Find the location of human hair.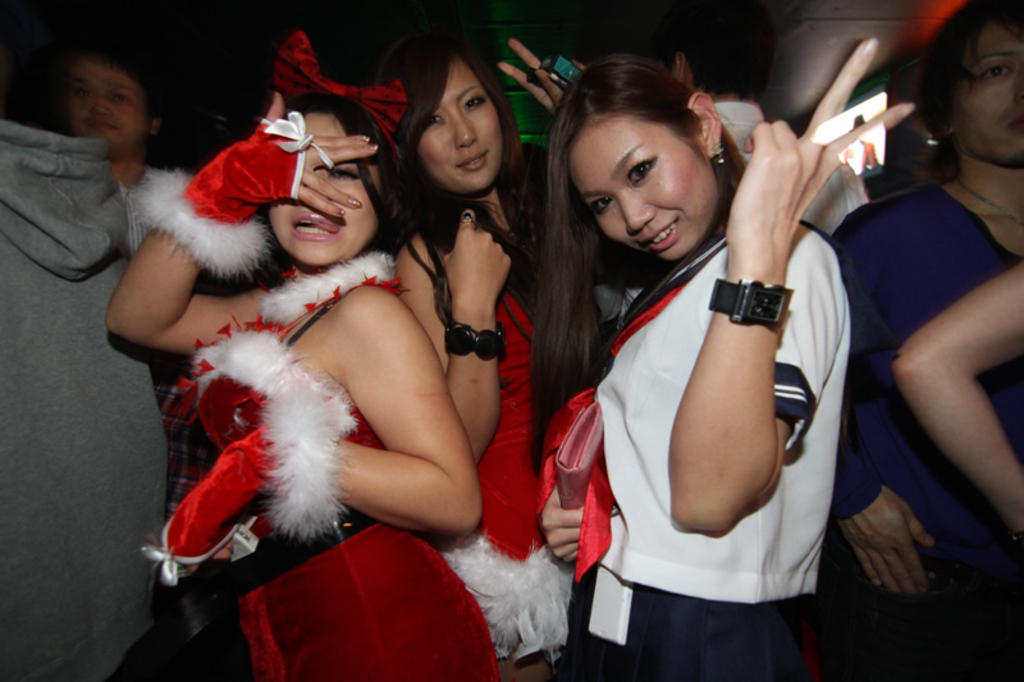
Location: (left=909, top=0, right=1023, bottom=192).
